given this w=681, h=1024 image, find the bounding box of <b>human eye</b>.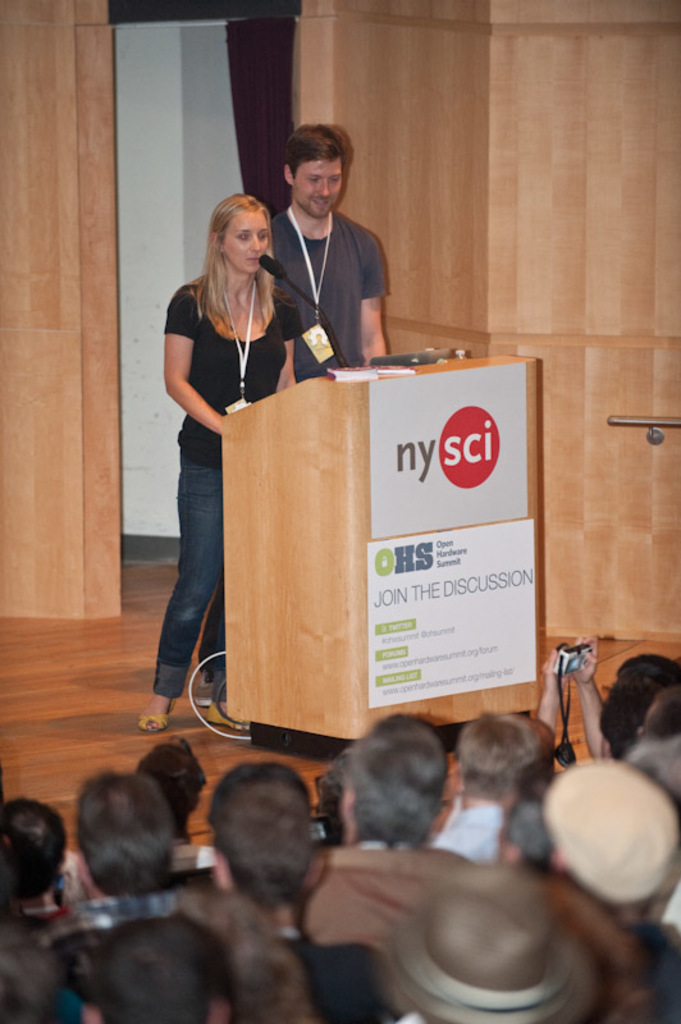
box=[255, 232, 269, 243].
